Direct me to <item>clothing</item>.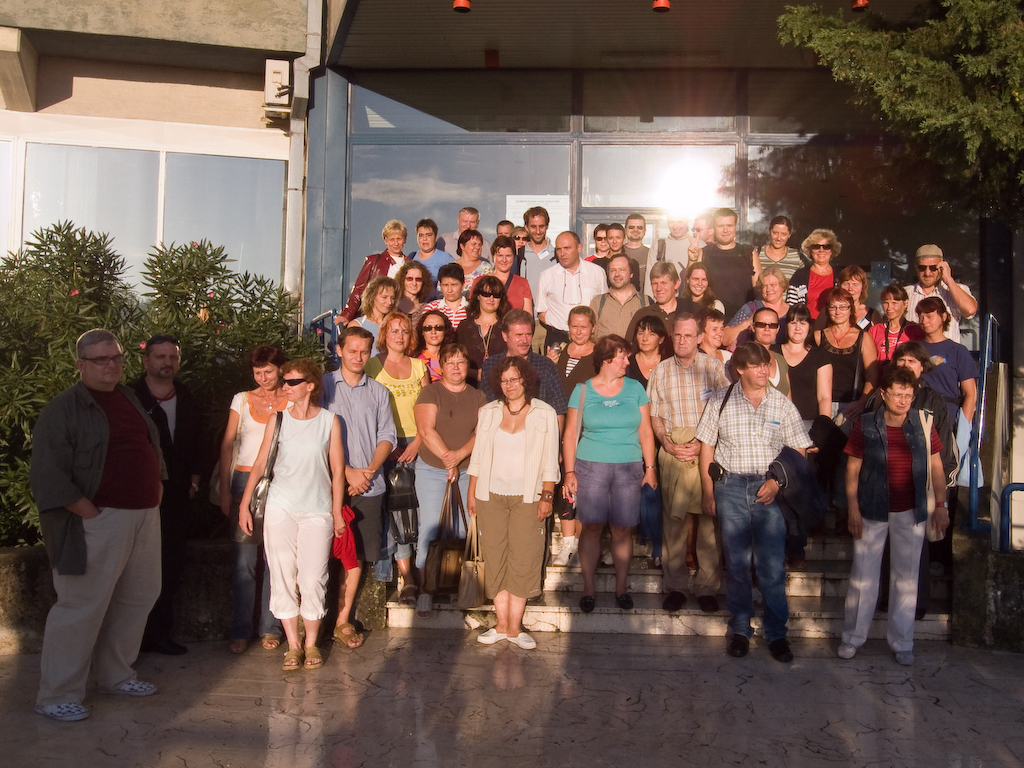
Direction: crop(587, 280, 647, 343).
